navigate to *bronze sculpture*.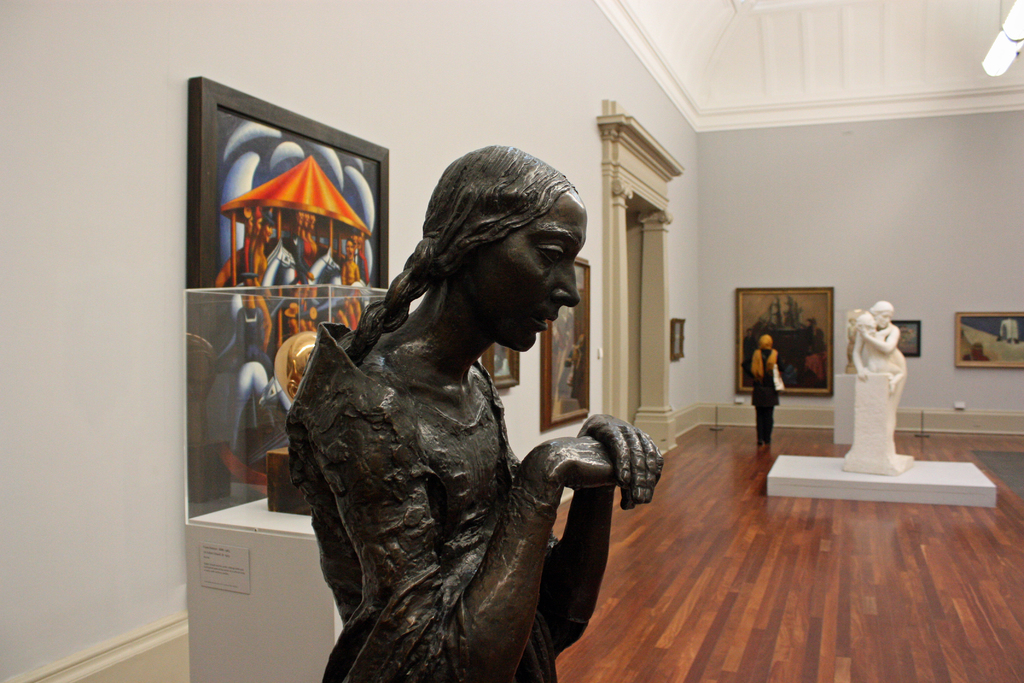
Navigation target: l=271, t=334, r=340, b=415.
